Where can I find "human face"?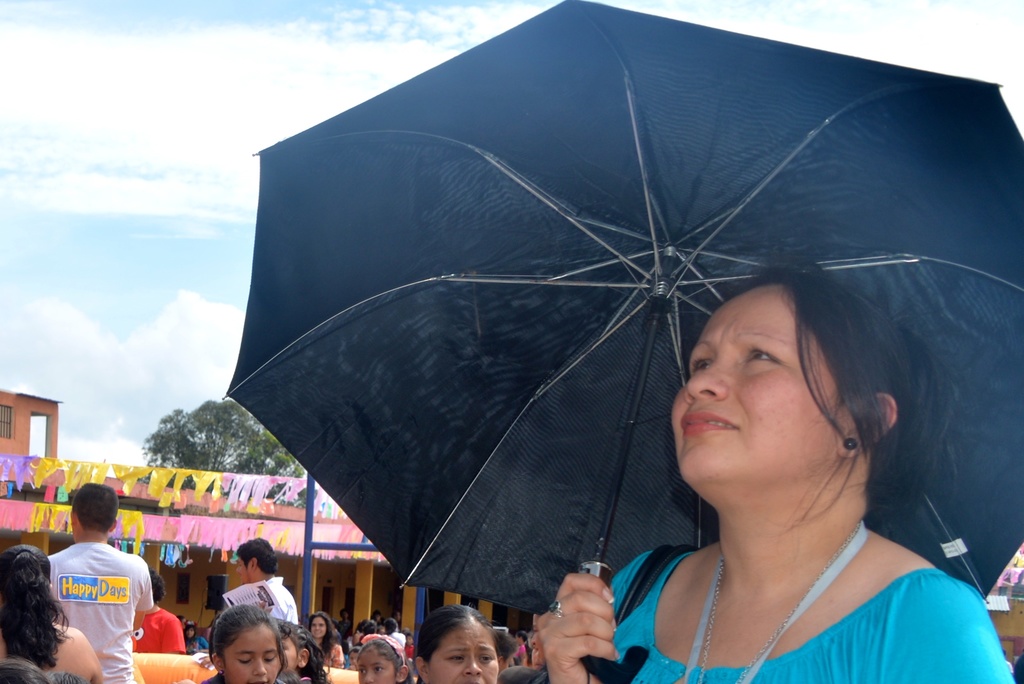
You can find it at x1=423 y1=627 x2=493 y2=683.
